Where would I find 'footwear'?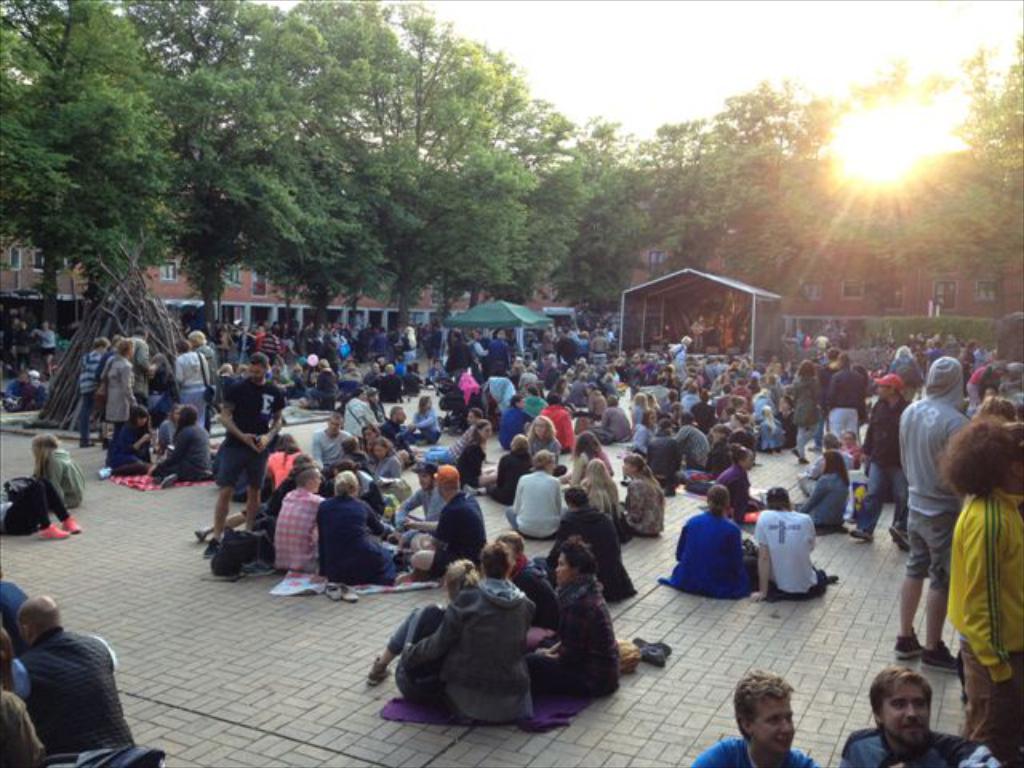
At box(894, 622, 914, 658).
